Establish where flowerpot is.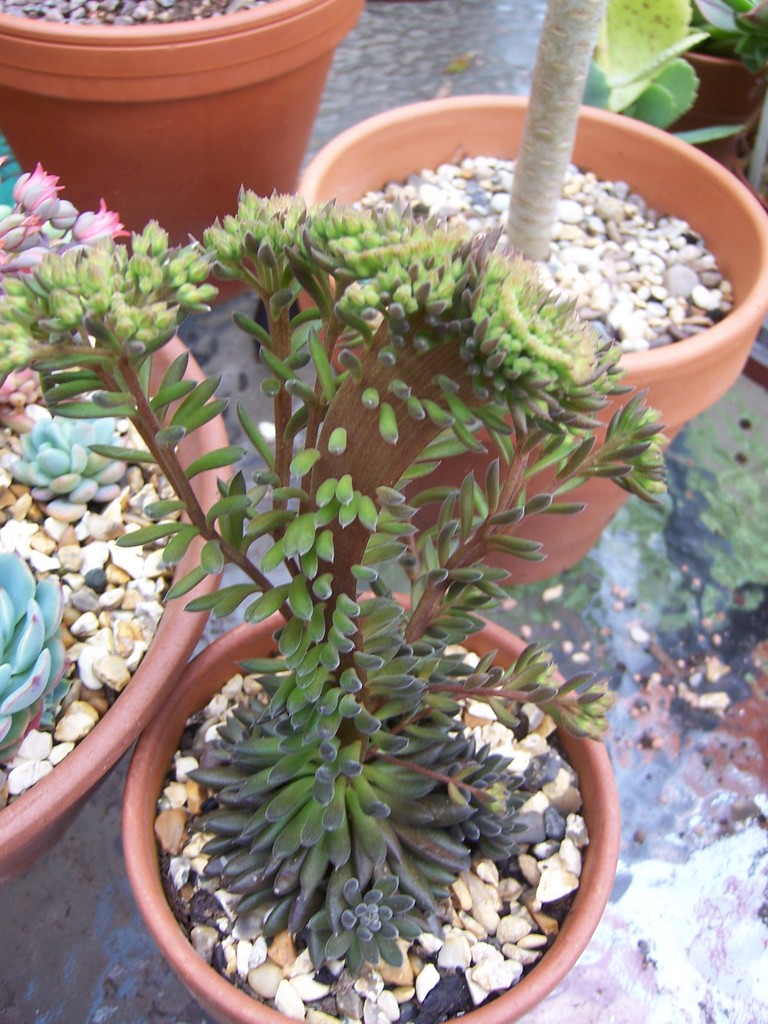
Established at [x1=0, y1=0, x2=380, y2=302].
